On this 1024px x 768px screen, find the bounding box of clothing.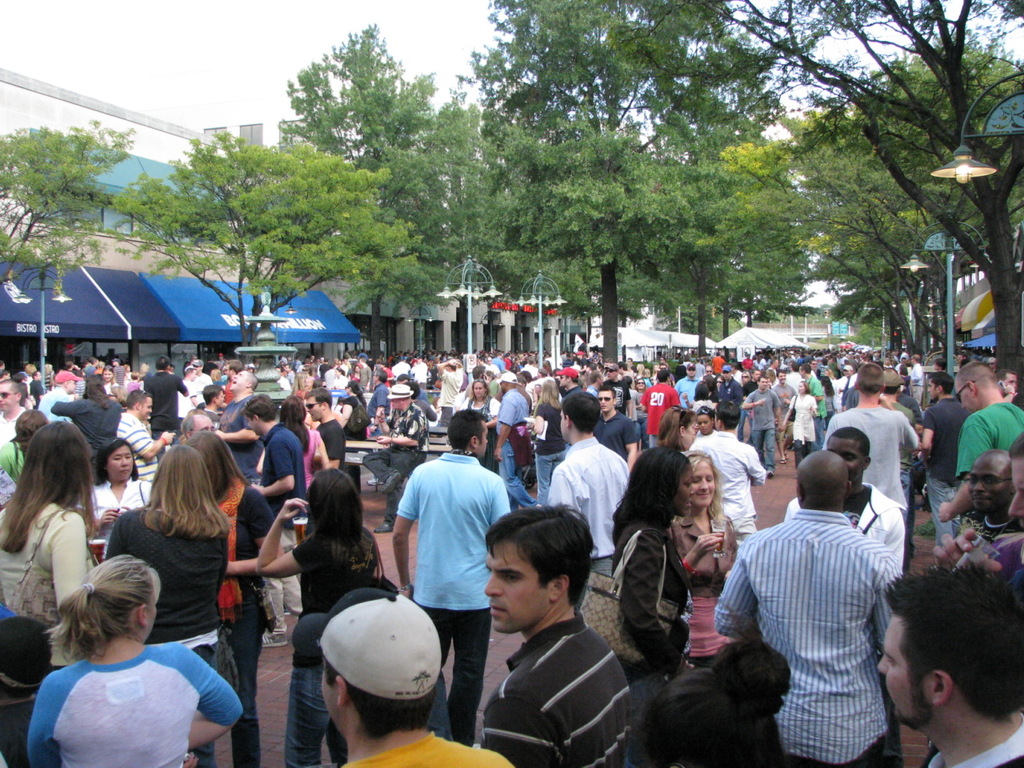
Bounding box: [x1=366, y1=406, x2=433, y2=486].
